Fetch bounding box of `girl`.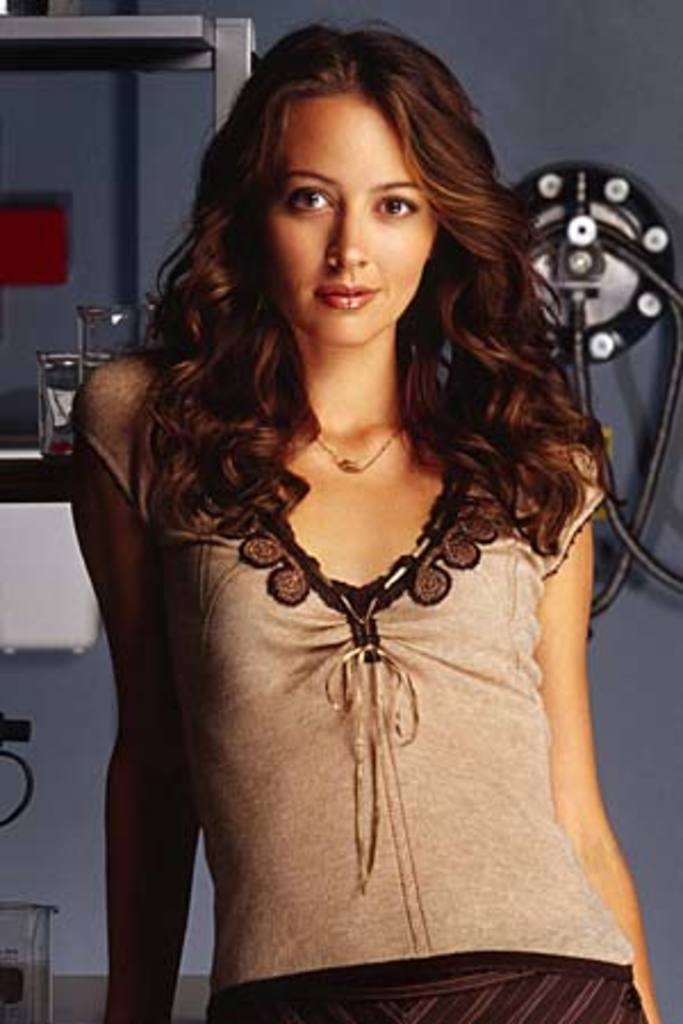
Bbox: {"x1": 34, "y1": 27, "x2": 672, "y2": 997}.
